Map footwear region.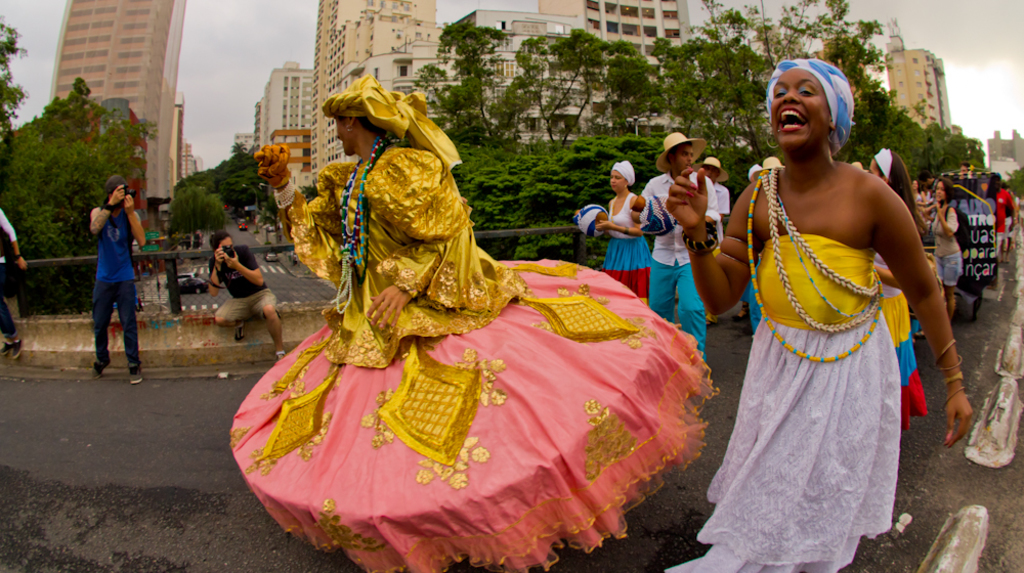
Mapped to 89/358/111/381.
